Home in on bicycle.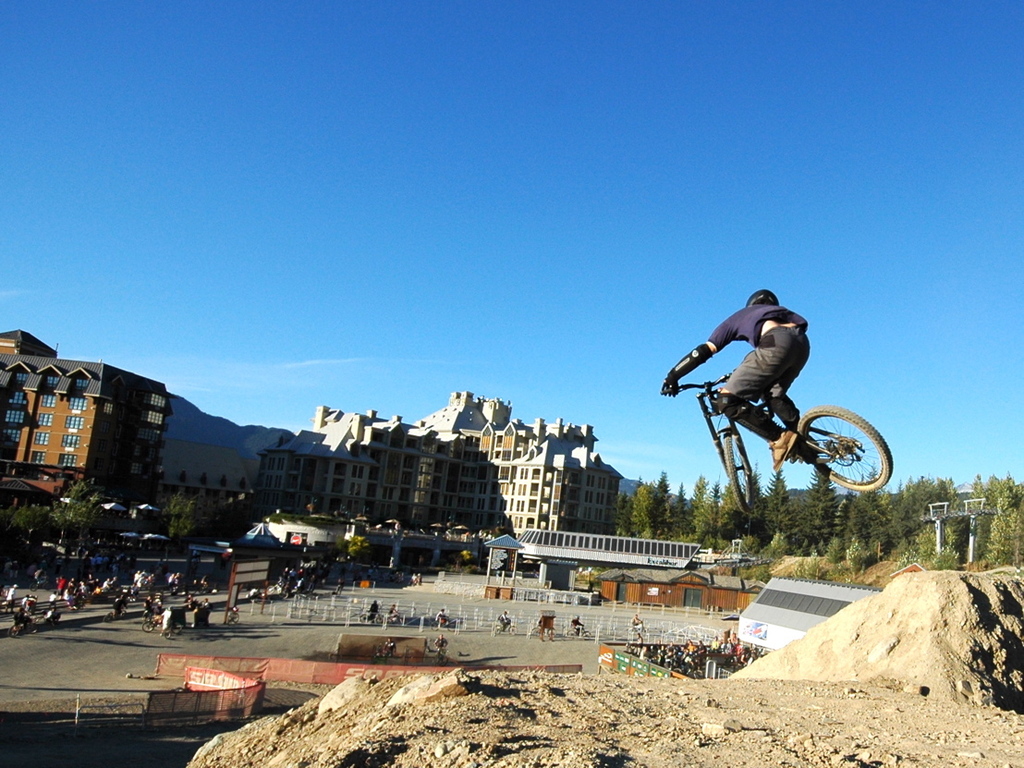
Homed in at <box>360,609,386,624</box>.
